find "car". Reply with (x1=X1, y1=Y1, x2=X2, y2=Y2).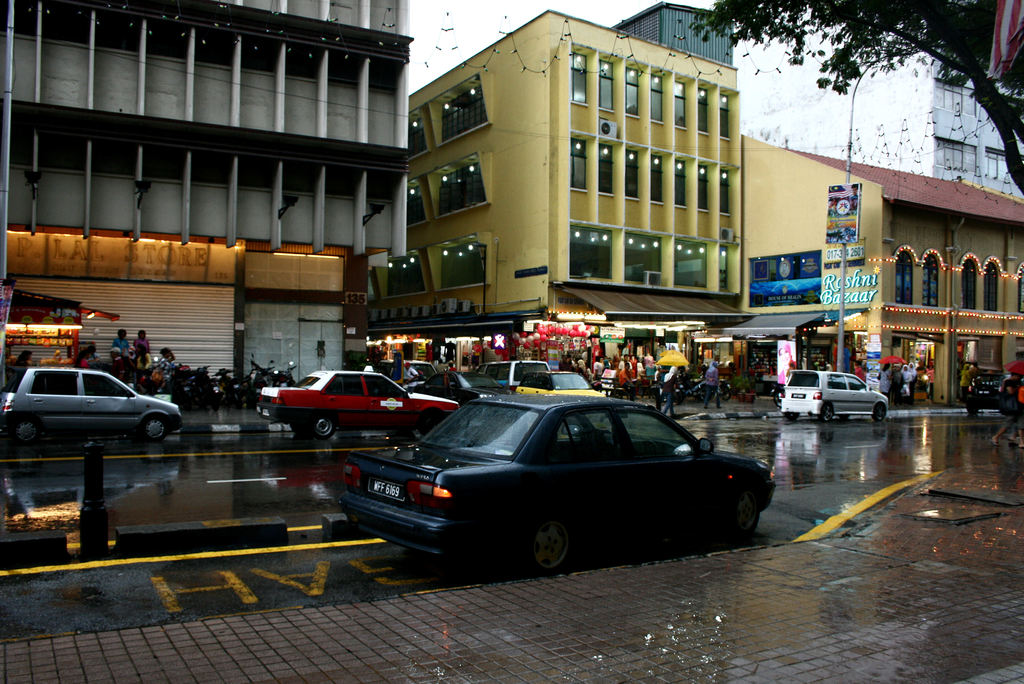
(x1=780, y1=368, x2=890, y2=423).
